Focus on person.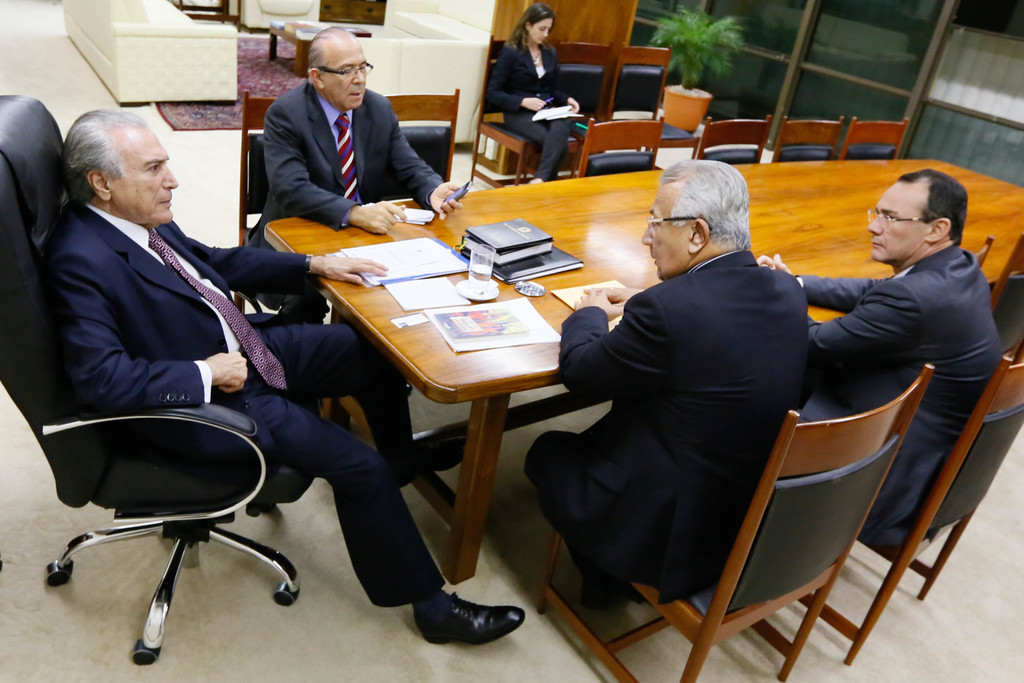
Focused at Rect(230, 13, 431, 246).
